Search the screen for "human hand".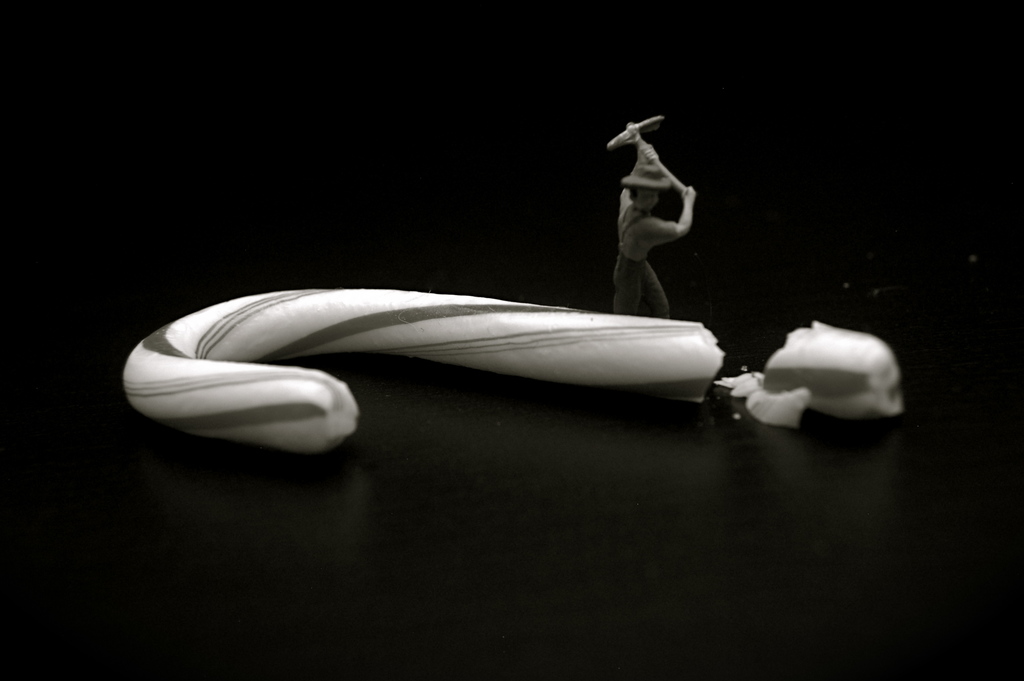
Found at [x1=682, y1=181, x2=699, y2=195].
